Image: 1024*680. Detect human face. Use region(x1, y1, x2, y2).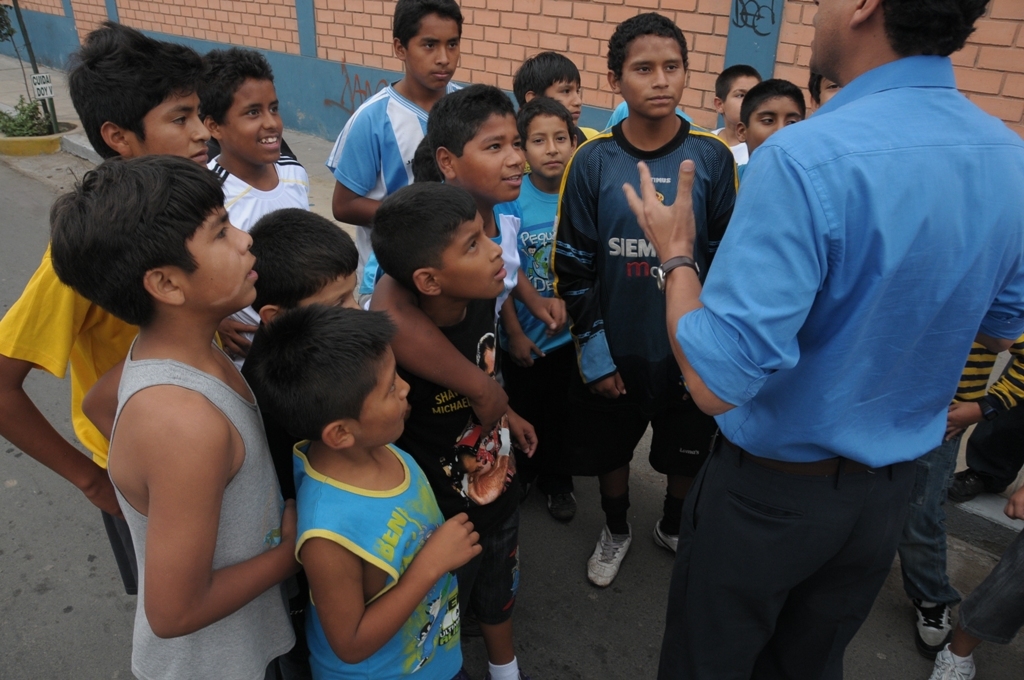
region(186, 201, 258, 300).
